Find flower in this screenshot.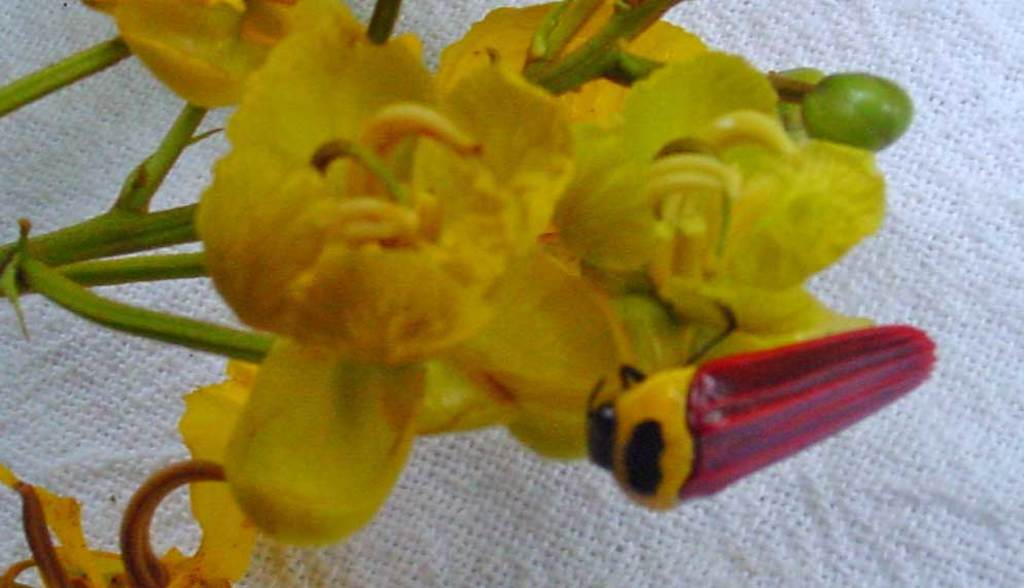
The bounding box for flower is bbox(448, 53, 888, 462).
